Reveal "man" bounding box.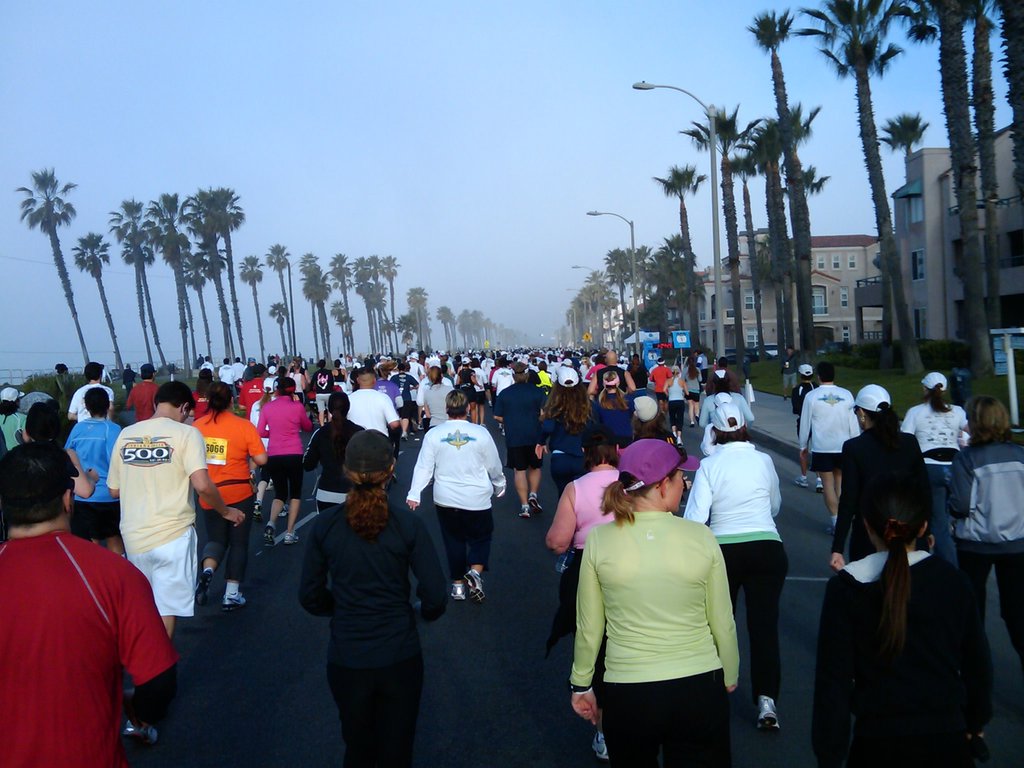
Revealed: region(123, 363, 158, 421).
